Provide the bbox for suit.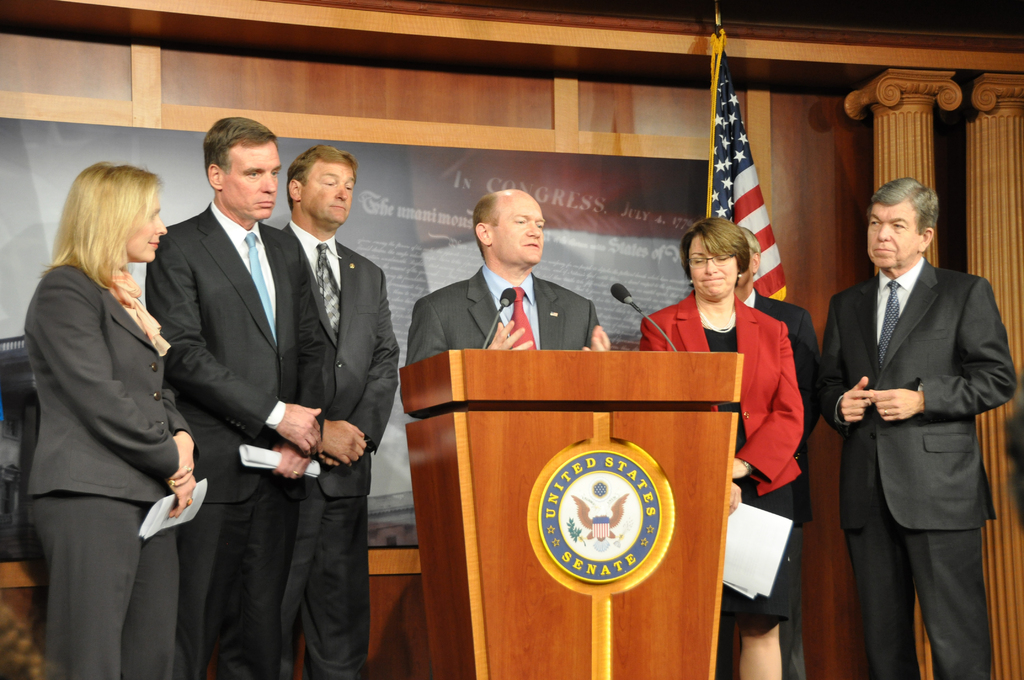
<box>408,266,603,366</box>.
